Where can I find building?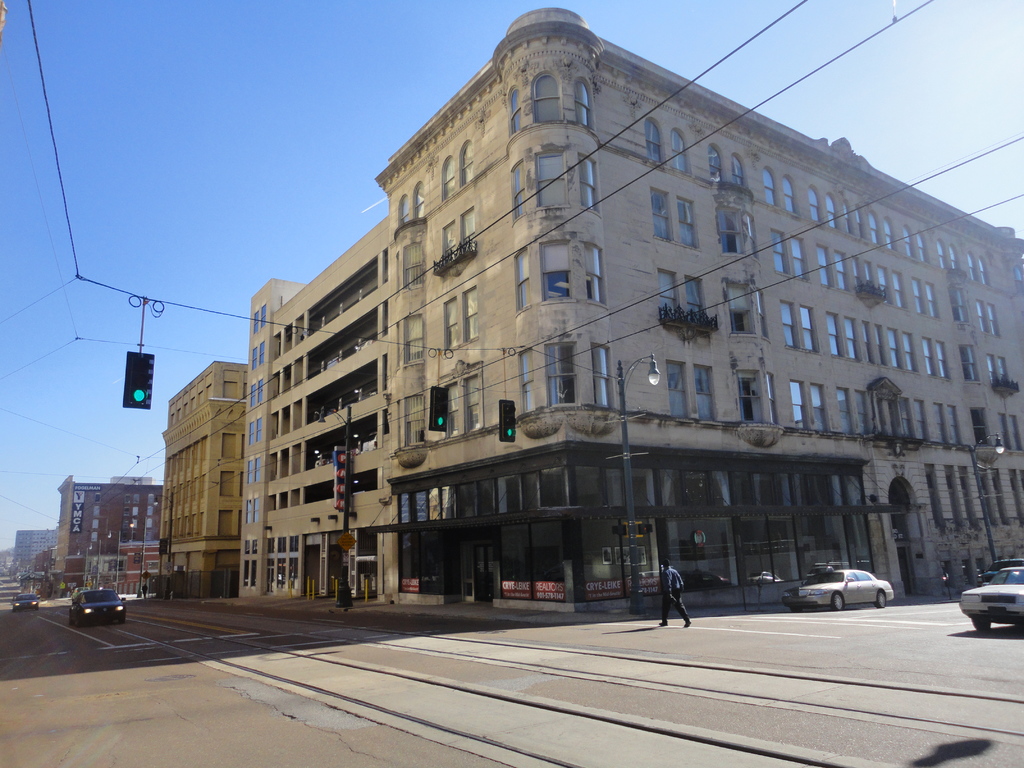
You can find it at x1=10, y1=526, x2=54, y2=598.
